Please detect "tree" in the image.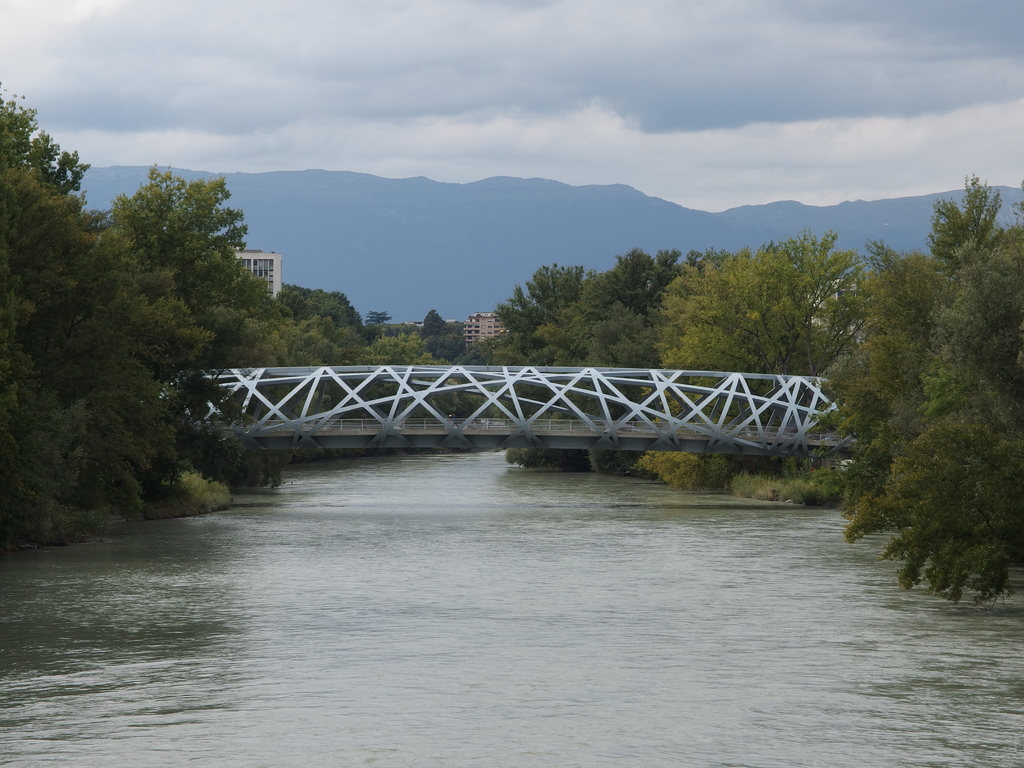
(418, 307, 465, 360).
